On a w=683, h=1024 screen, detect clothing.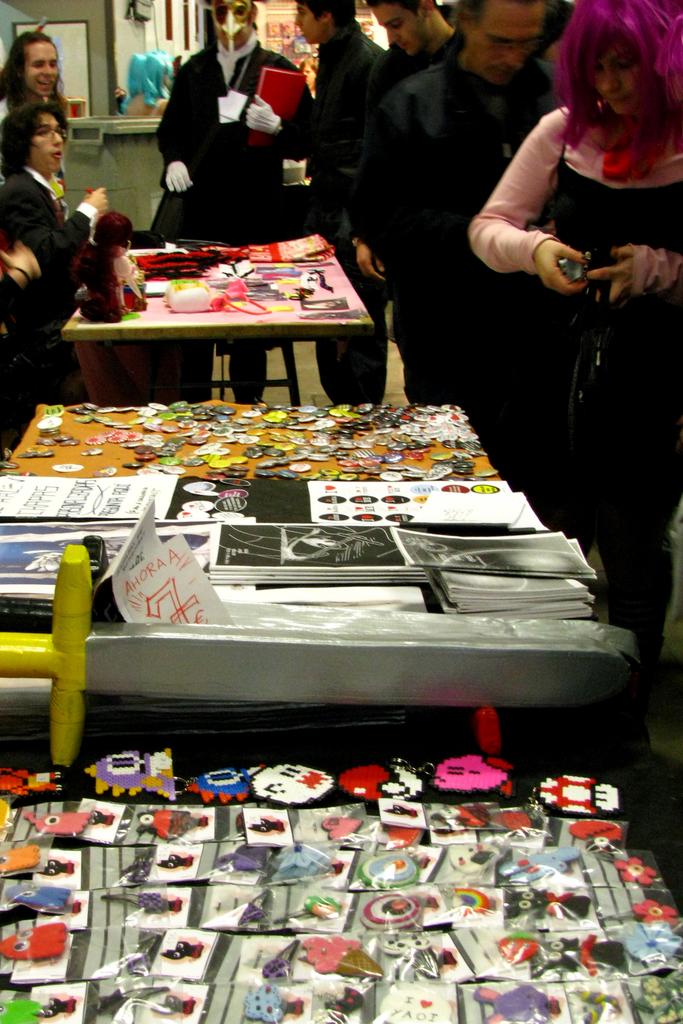
detection(477, 99, 661, 669).
